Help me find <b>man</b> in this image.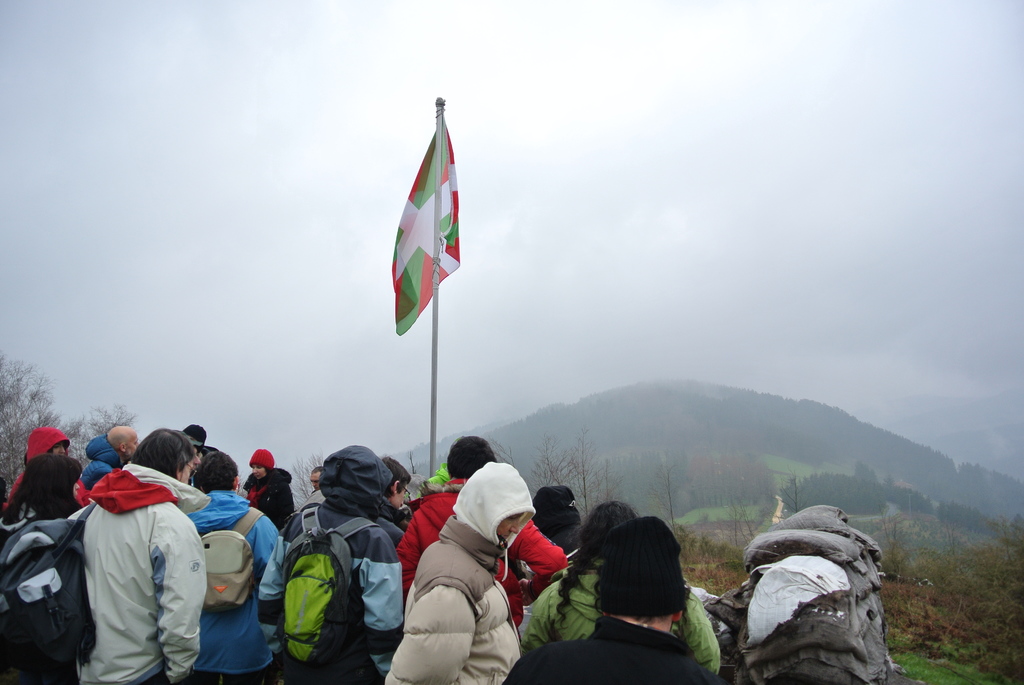
Found it: 374,461,549,684.
